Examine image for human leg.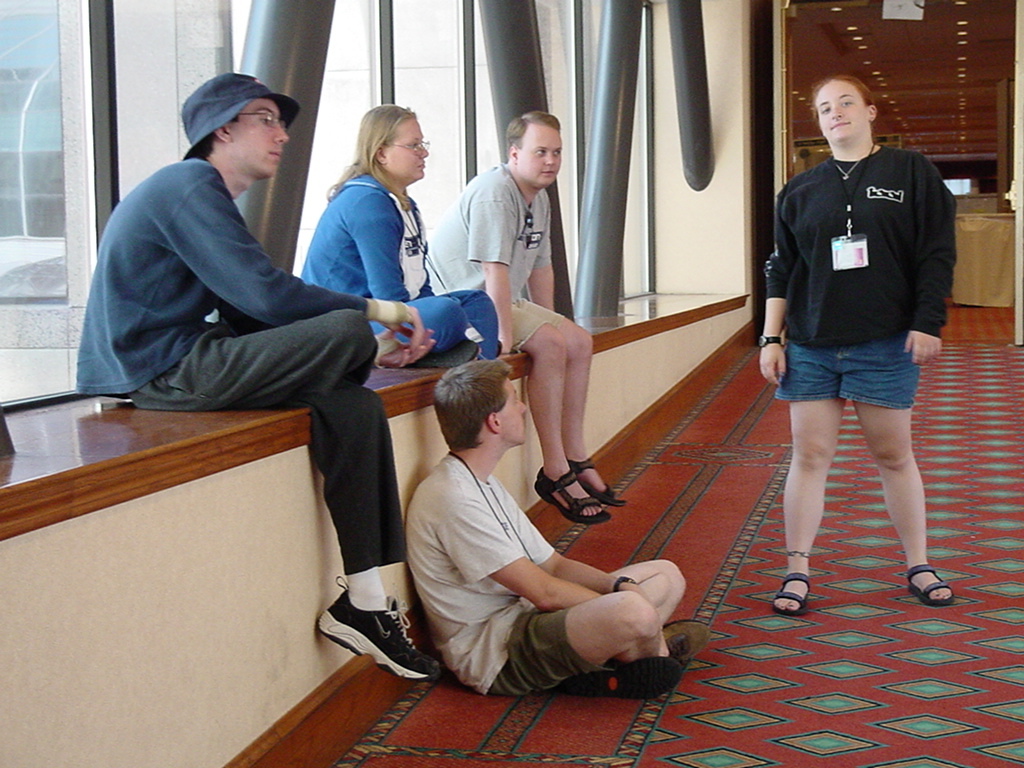
Examination result: select_region(587, 549, 691, 685).
